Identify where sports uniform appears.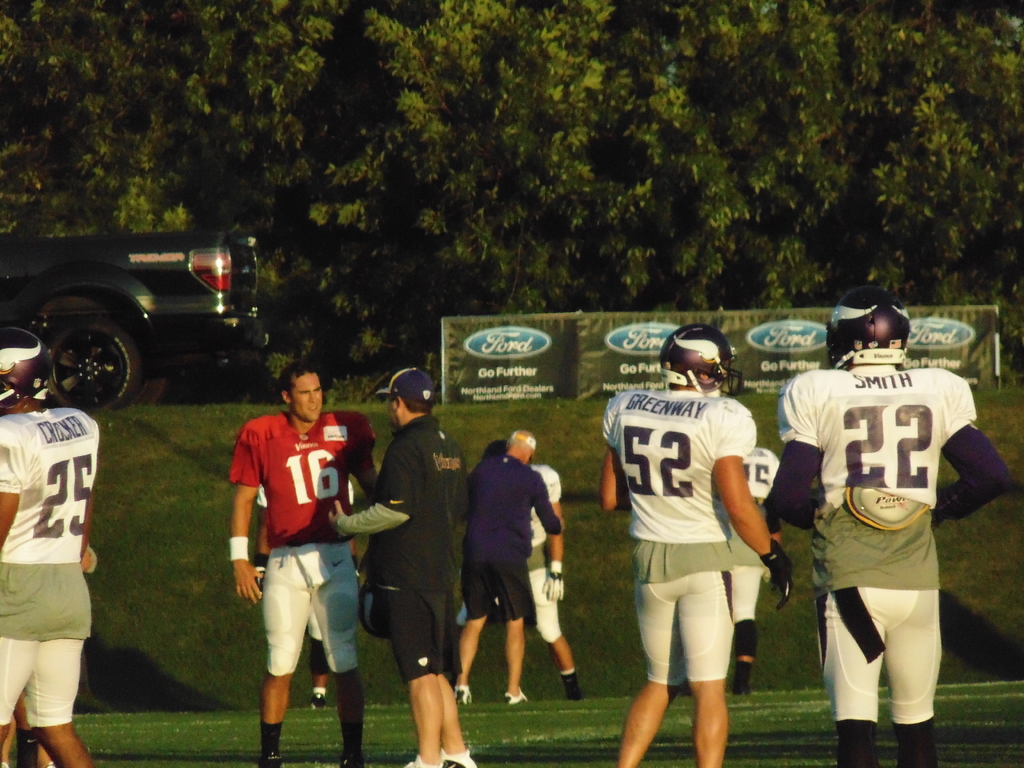
Appears at left=460, top=447, right=566, bottom=628.
